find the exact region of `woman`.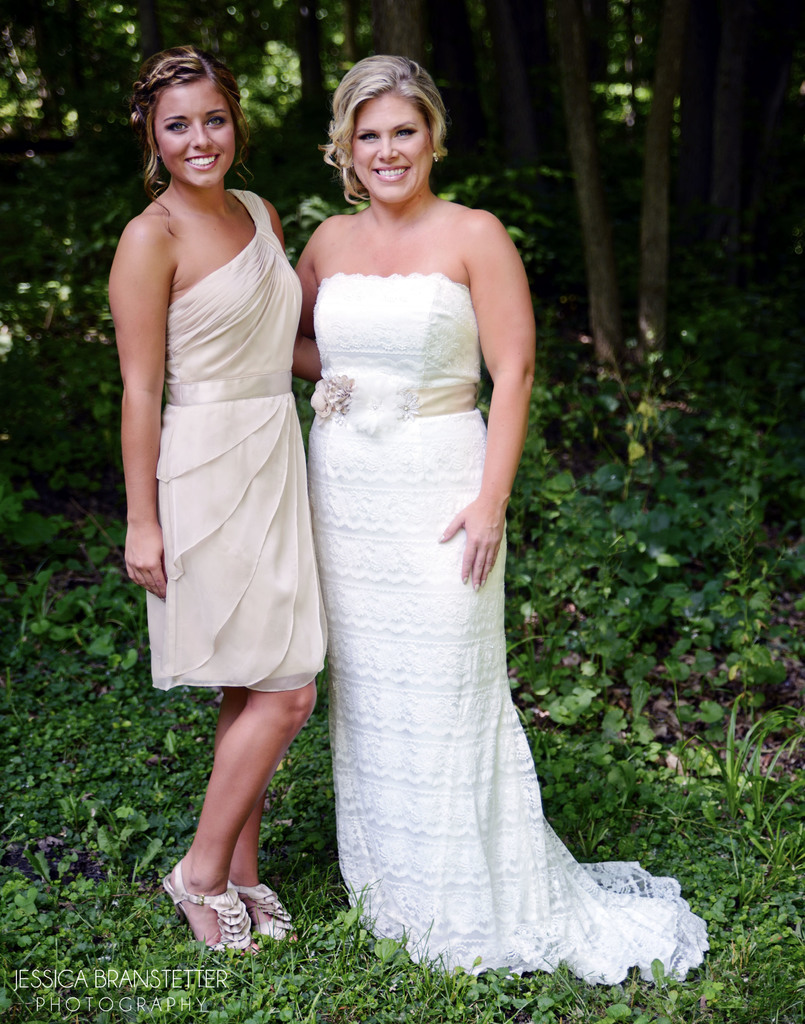
Exact region: bbox=(104, 46, 329, 950).
